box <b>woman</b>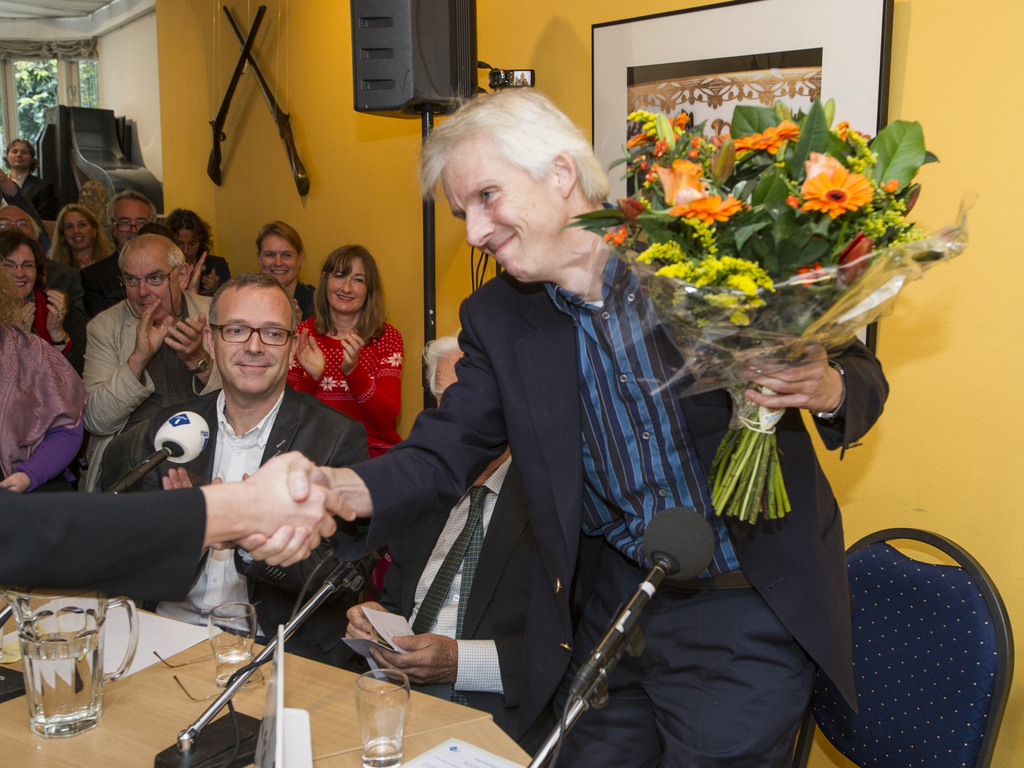
Rect(255, 221, 323, 328)
